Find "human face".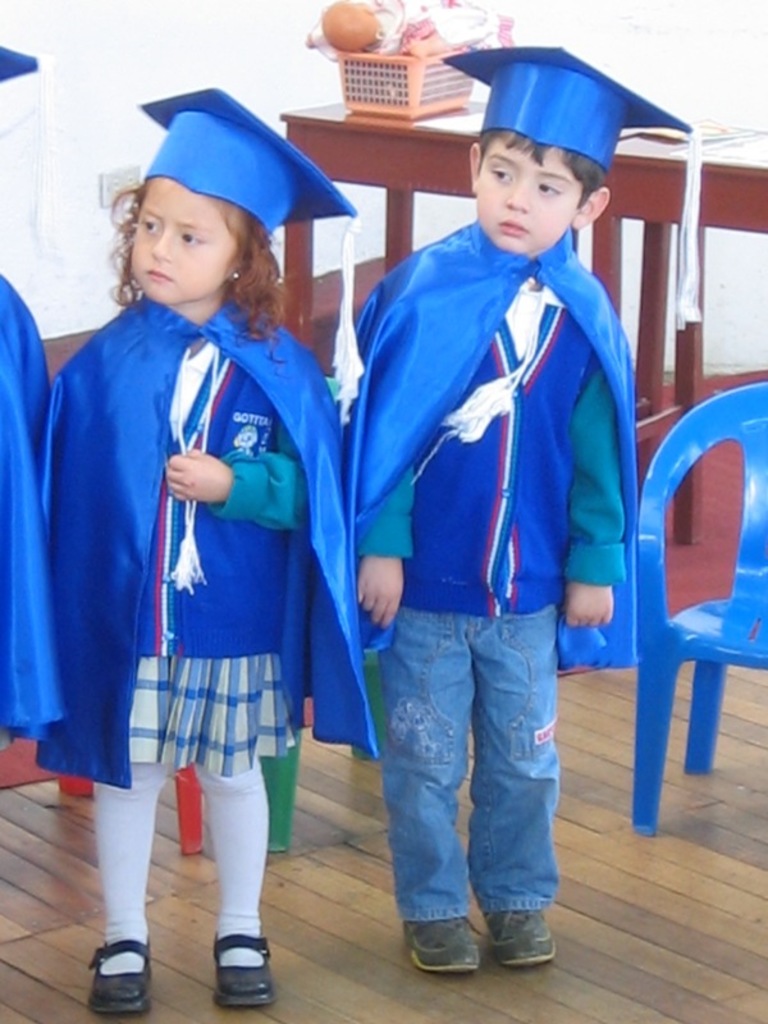
region(124, 172, 232, 320).
